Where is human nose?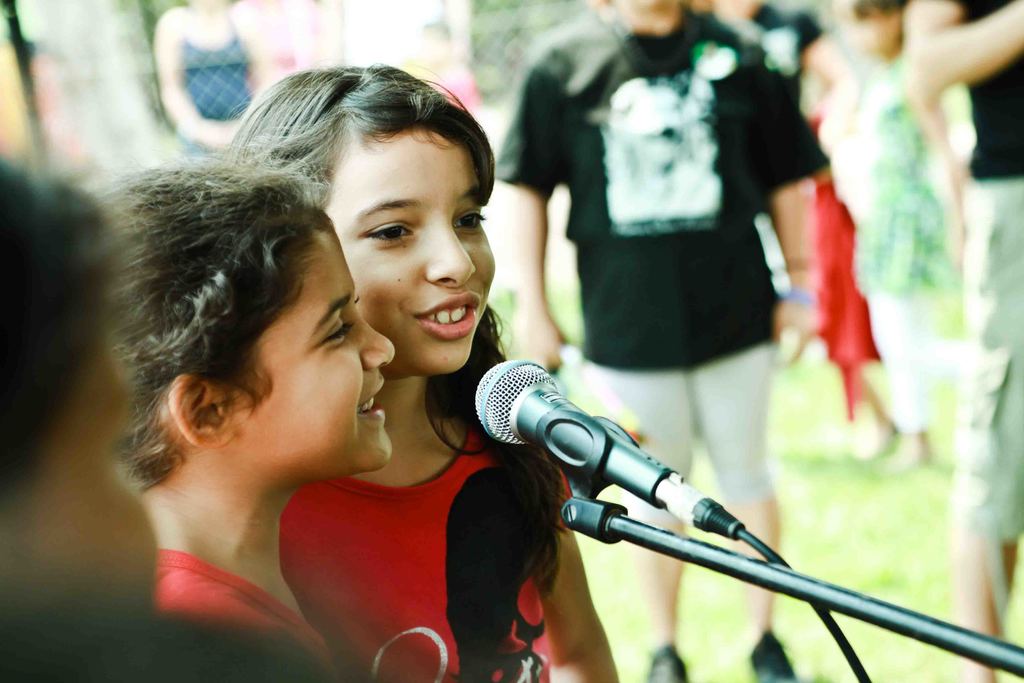
region(359, 327, 393, 375).
